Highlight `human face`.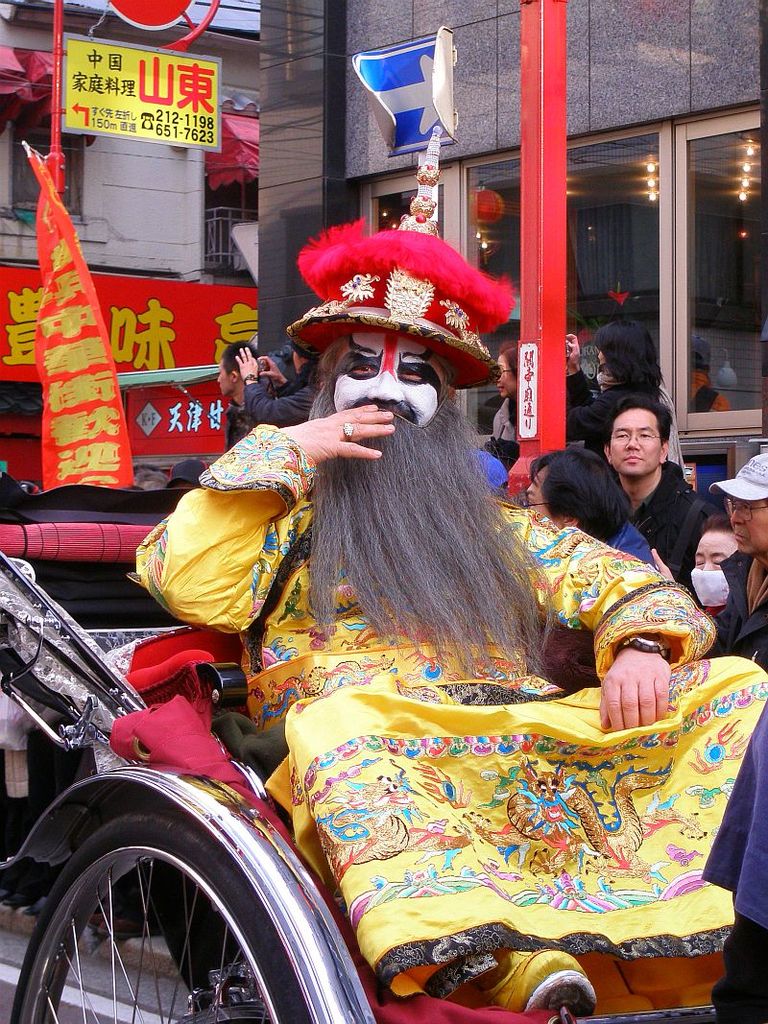
Highlighted region: bbox=(730, 498, 767, 553).
